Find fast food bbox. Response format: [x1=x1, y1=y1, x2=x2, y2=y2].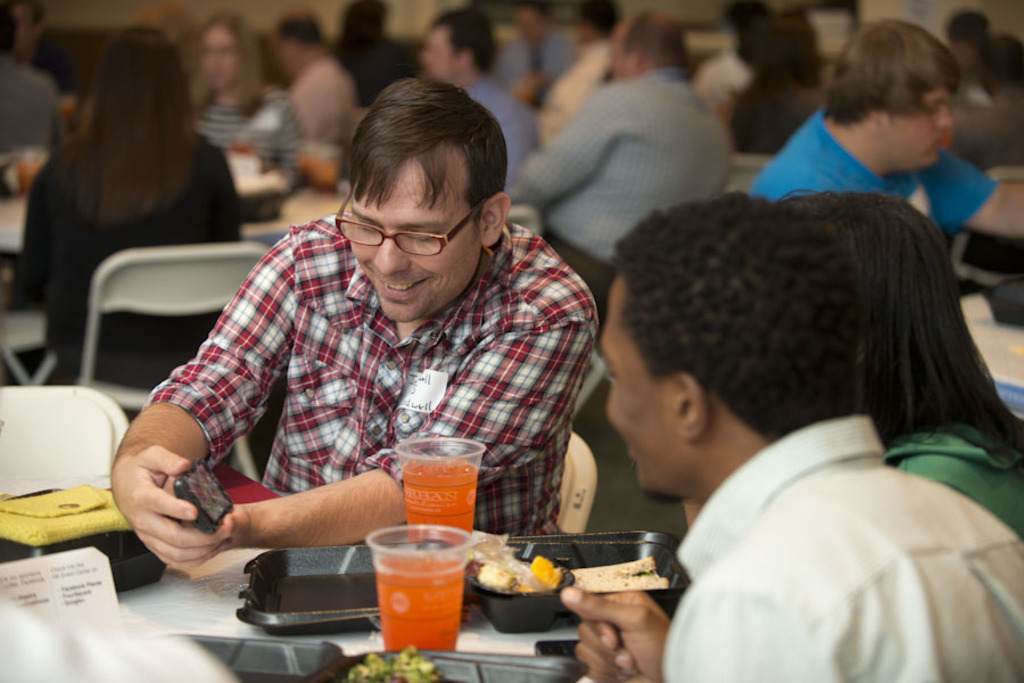
[x1=578, y1=552, x2=666, y2=594].
